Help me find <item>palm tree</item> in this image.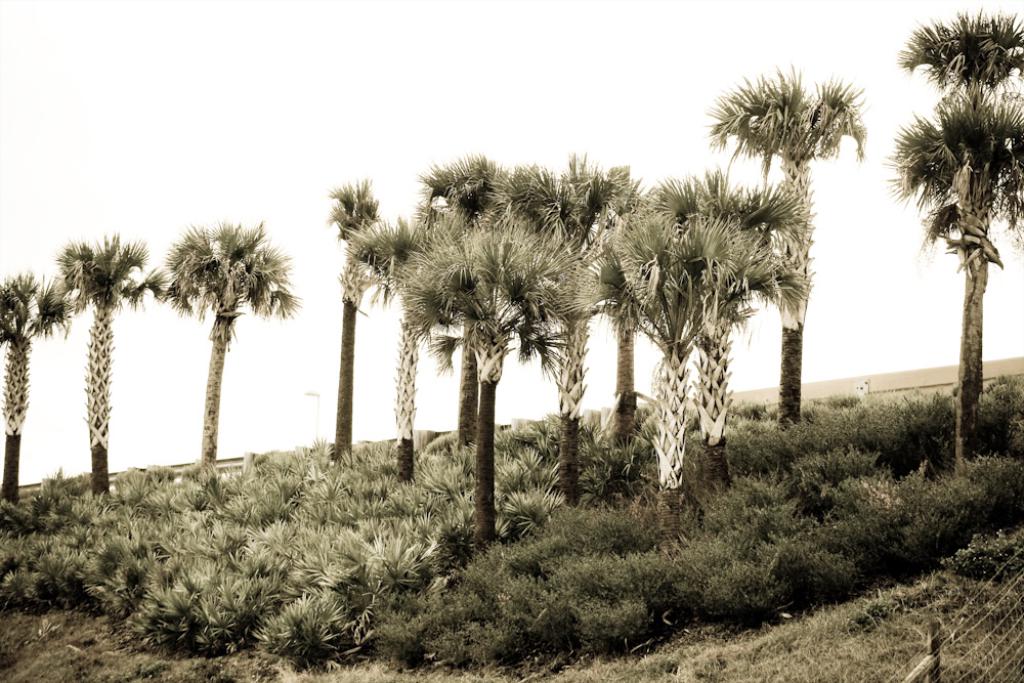
Found it: {"left": 393, "top": 206, "right": 588, "bottom": 561}.
